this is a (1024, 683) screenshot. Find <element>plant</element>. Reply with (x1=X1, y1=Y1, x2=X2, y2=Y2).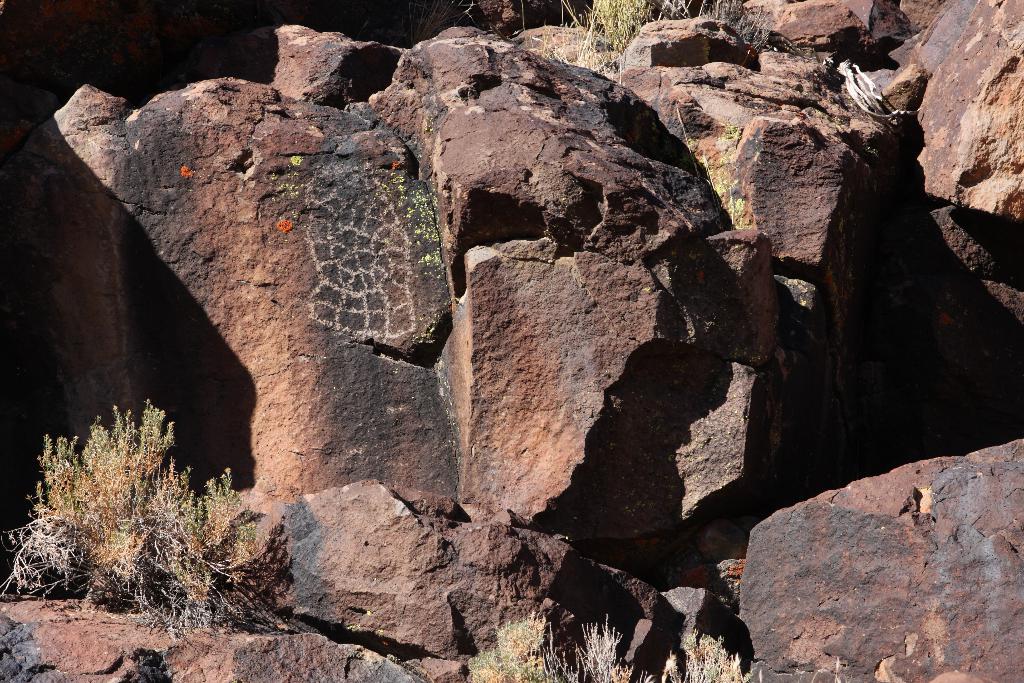
(x1=583, y1=0, x2=655, y2=53).
